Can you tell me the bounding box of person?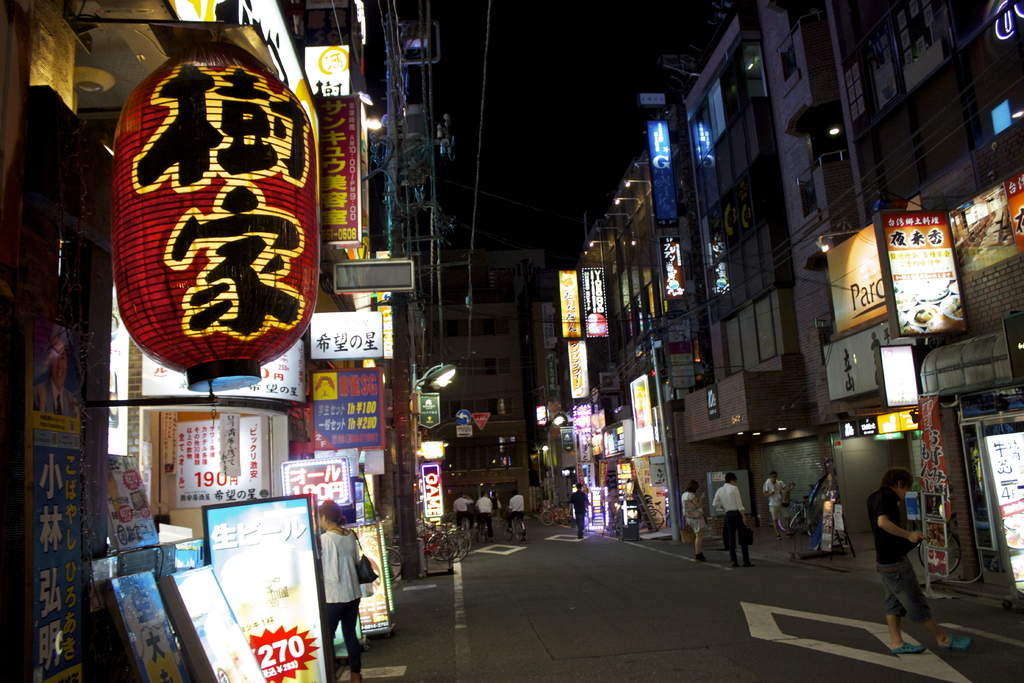
[x1=318, y1=500, x2=360, y2=682].
